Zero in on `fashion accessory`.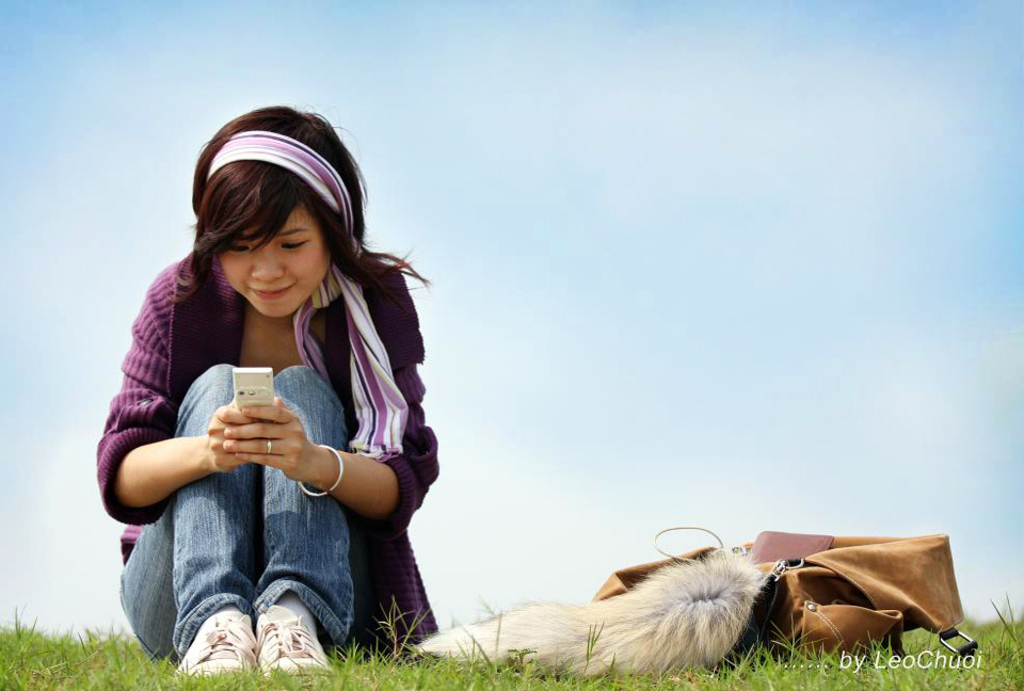
Zeroed in: bbox(602, 523, 1004, 664).
